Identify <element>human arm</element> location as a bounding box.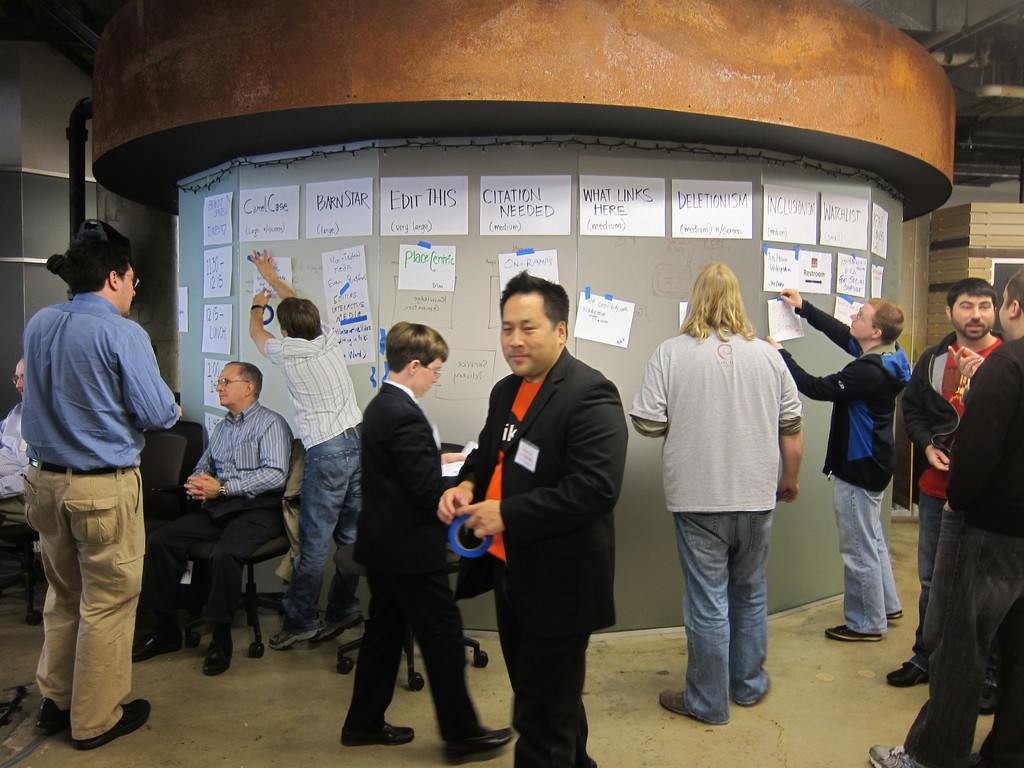
{"left": 767, "top": 326, "right": 873, "bottom": 401}.
